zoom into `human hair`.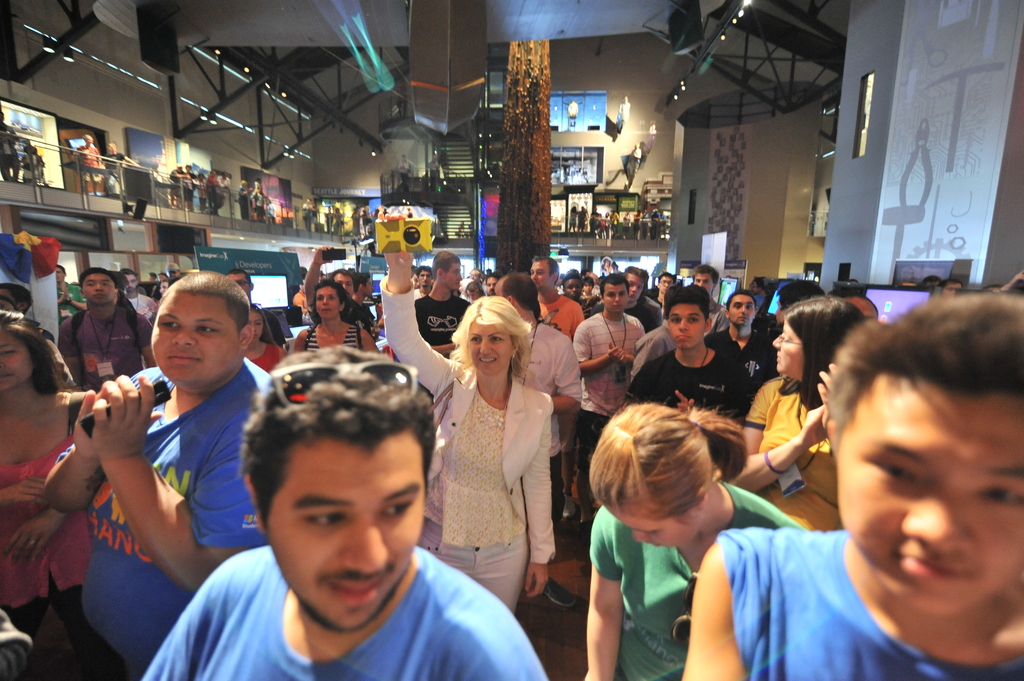
Zoom target: bbox(229, 337, 447, 537).
